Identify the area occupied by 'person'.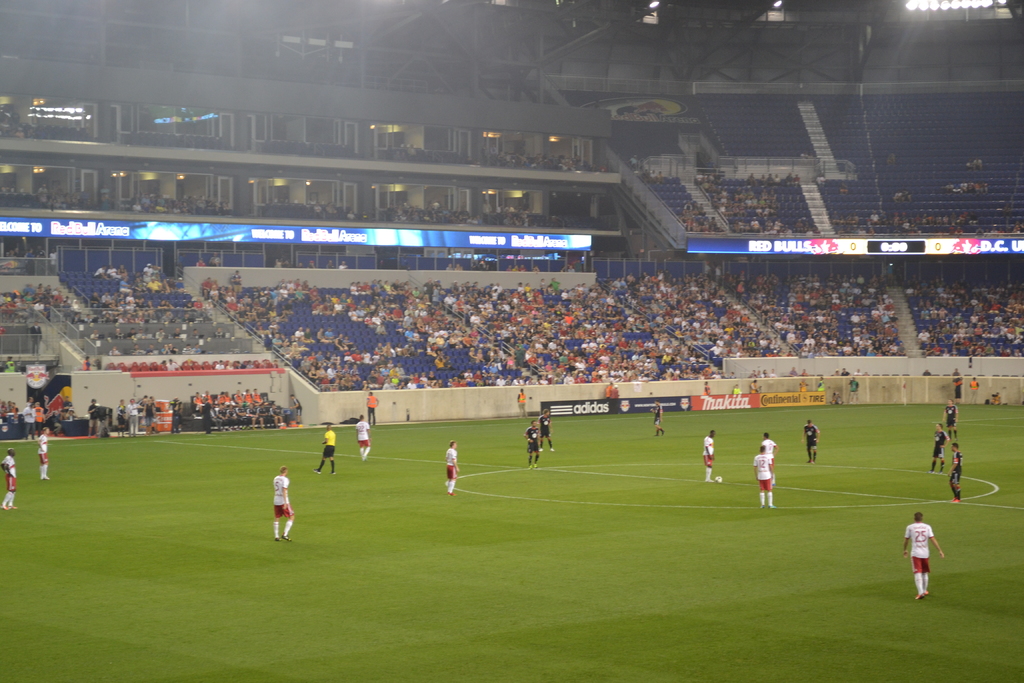
Area: (314,424,335,475).
